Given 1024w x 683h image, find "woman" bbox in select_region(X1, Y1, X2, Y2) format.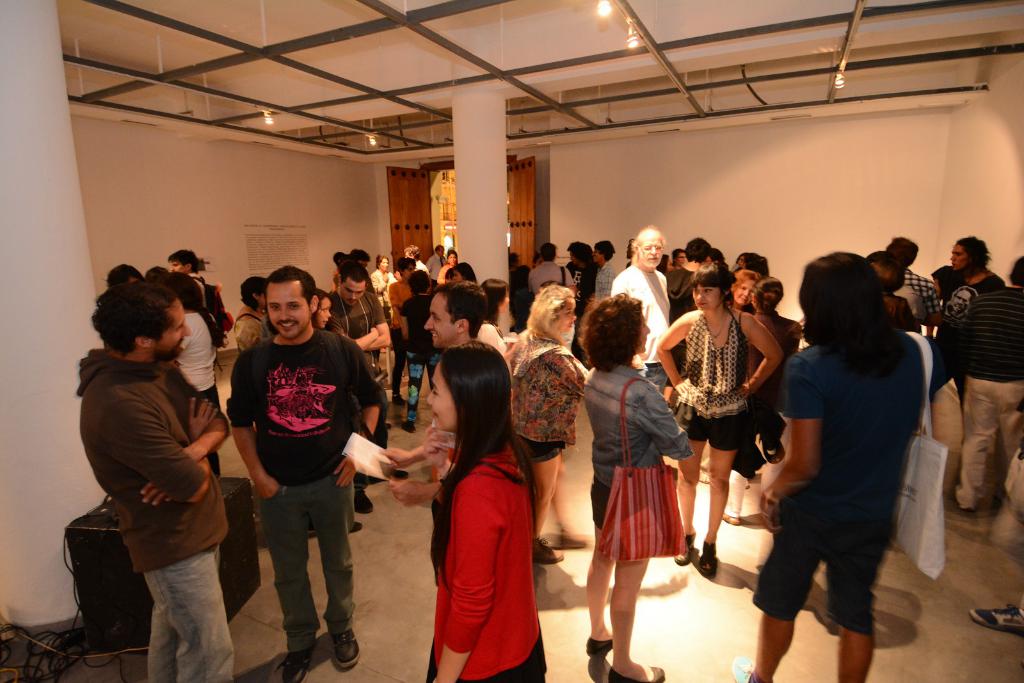
select_region(506, 280, 596, 563).
